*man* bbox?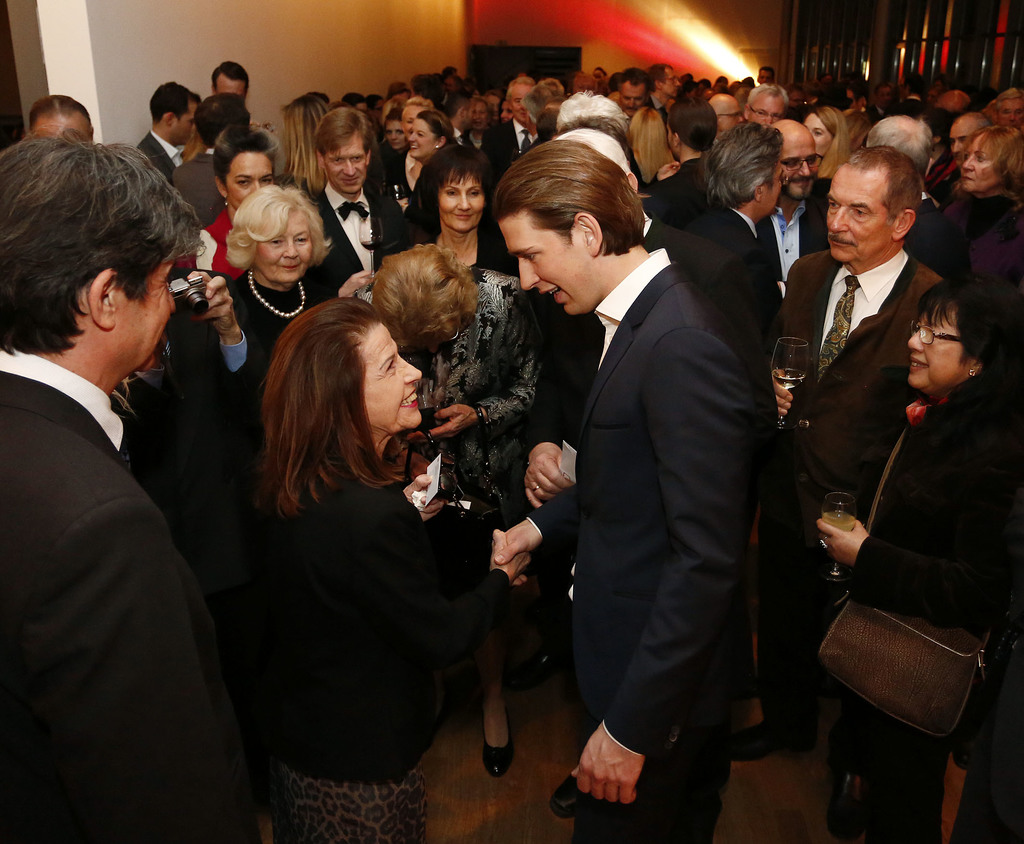
region(735, 140, 945, 843)
